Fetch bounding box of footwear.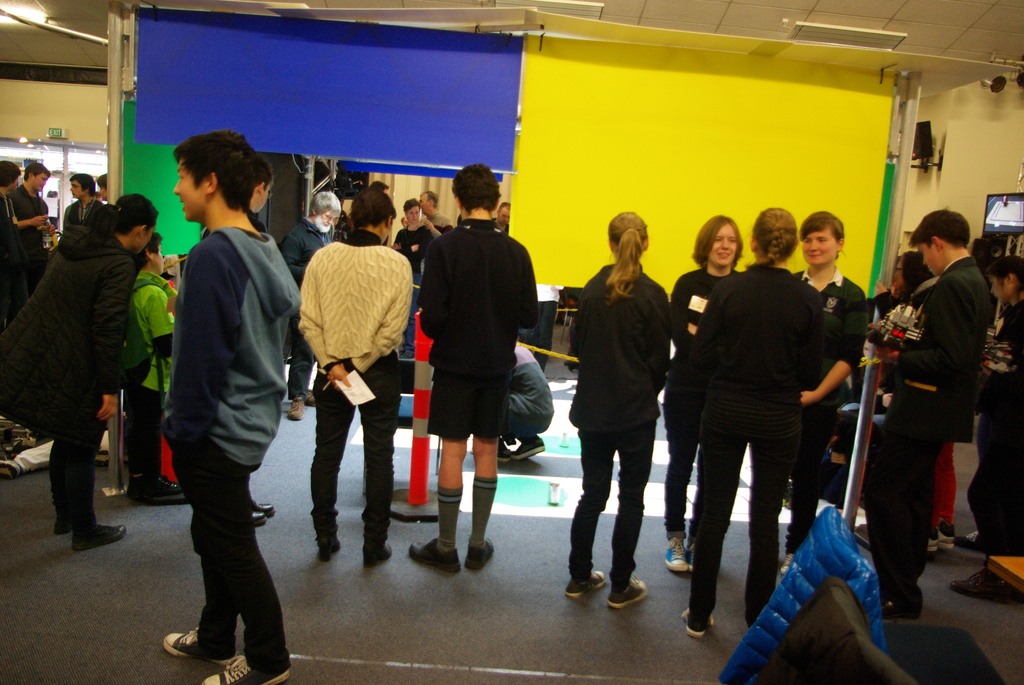
Bbox: <bbox>247, 507, 268, 526</bbox>.
